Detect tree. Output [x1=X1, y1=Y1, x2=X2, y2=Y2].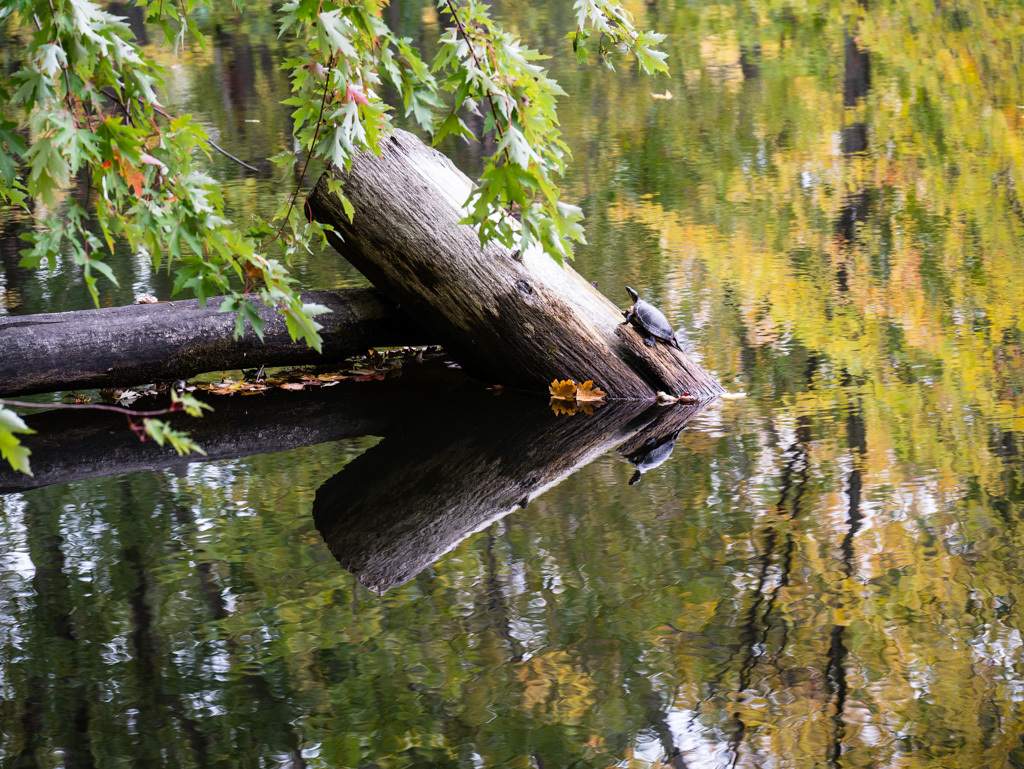
[x1=0, y1=0, x2=673, y2=487].
